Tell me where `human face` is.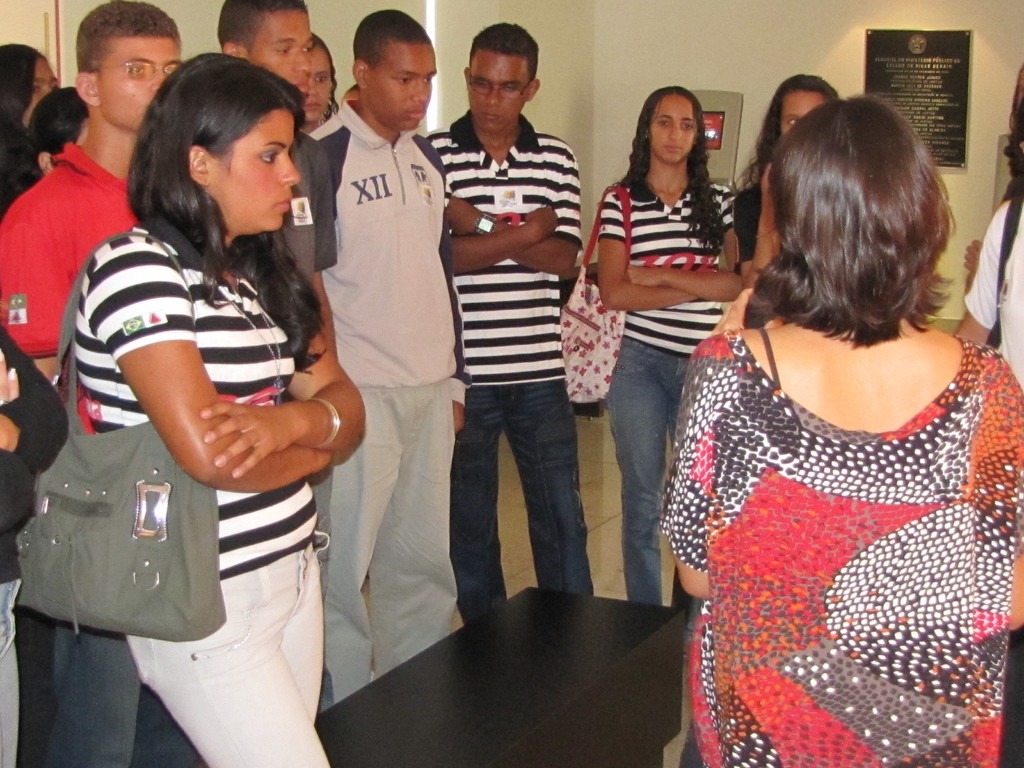
`human face` is at region(779, 91, 822, 135).
